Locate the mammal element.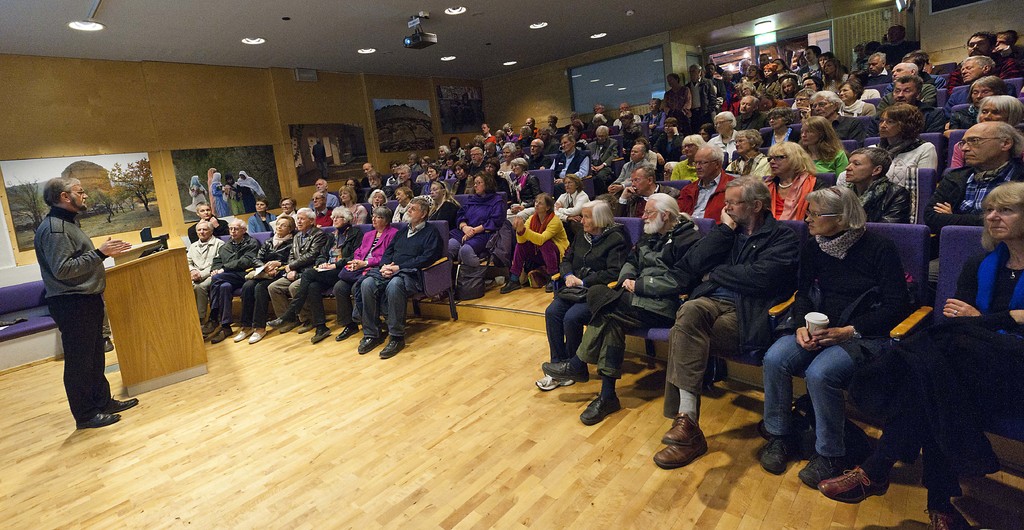
Element bbox: <bbox>339, 184, 362, 227</bbox>.
